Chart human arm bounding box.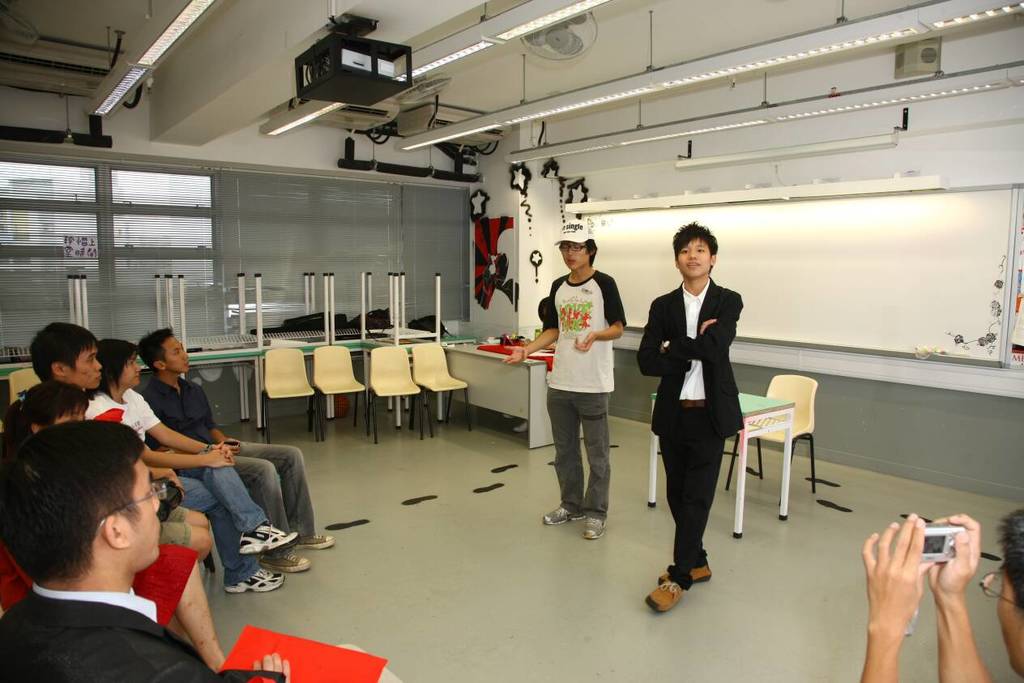
Charted: Rect(245, 648, 290, 682).
